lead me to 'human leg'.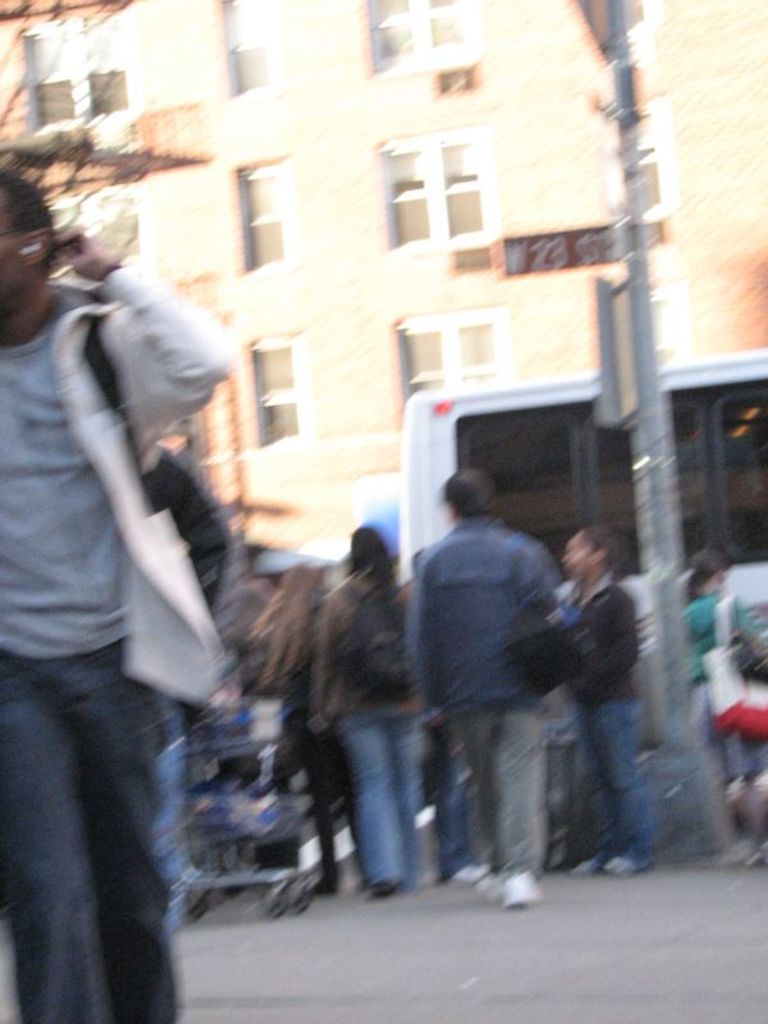
Lead to [x1=445, y1=689, x2=497, y2=899].
